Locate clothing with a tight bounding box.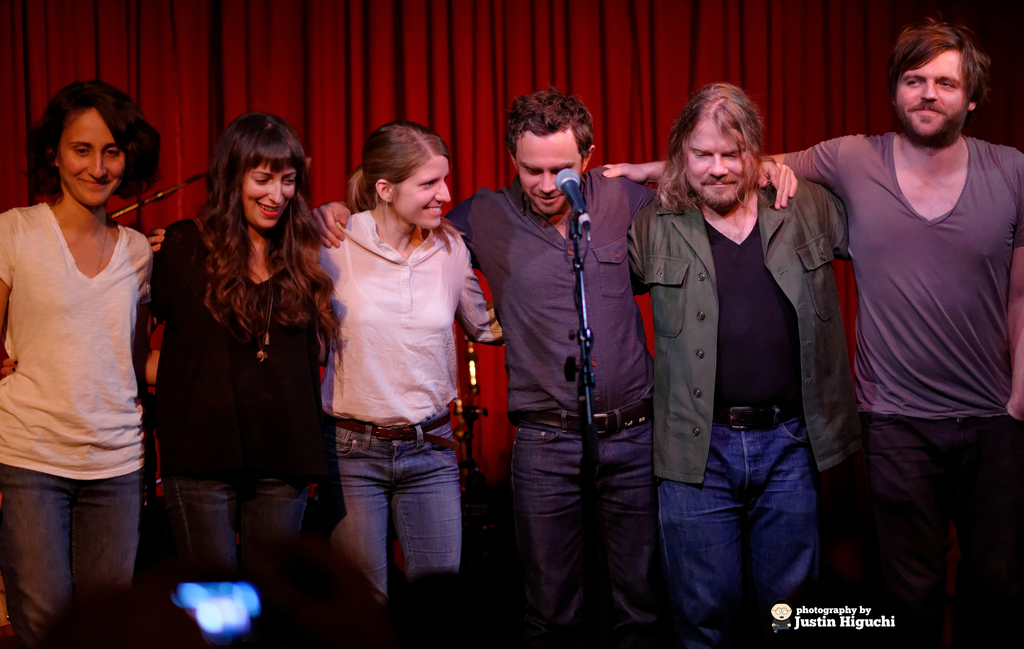
select_region(796, 121, 1023, 645).
